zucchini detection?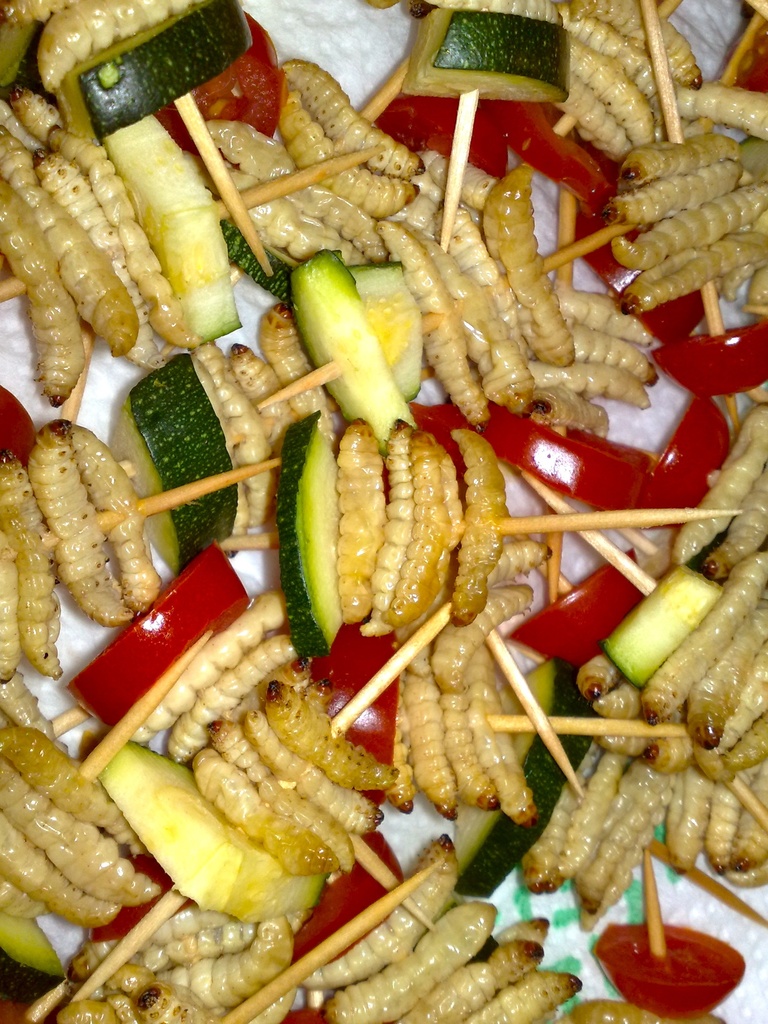
crop(275, 412, 346, 662)
